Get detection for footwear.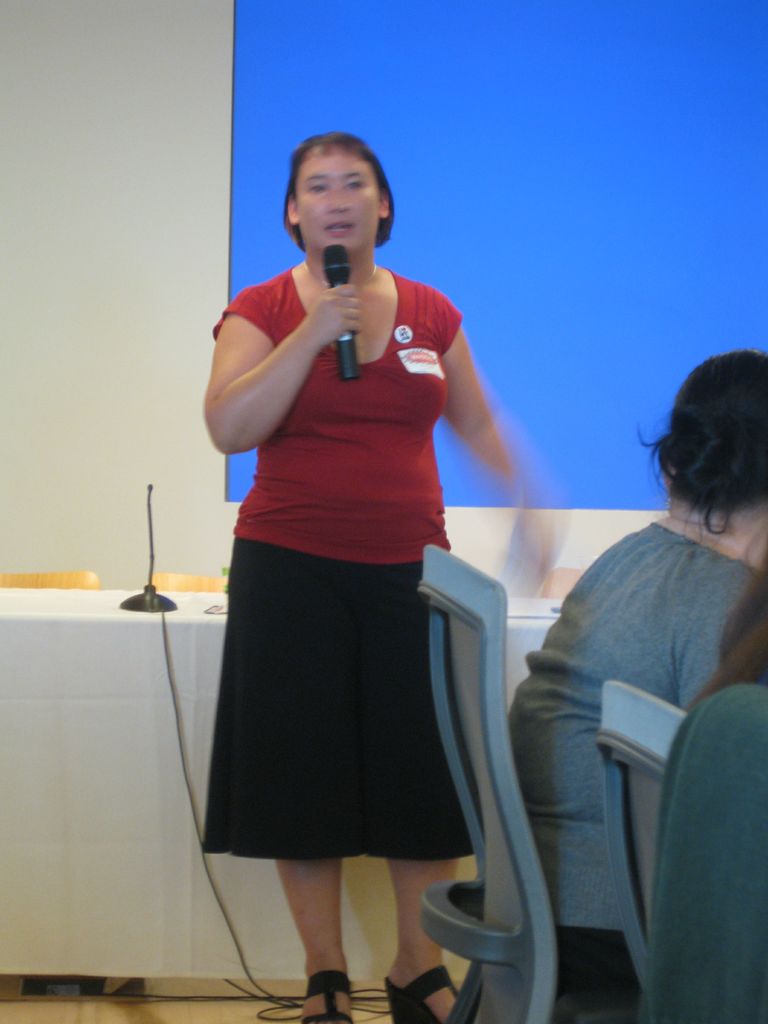
Detection: [left=387, top=936, right=463, bottom=1018].
